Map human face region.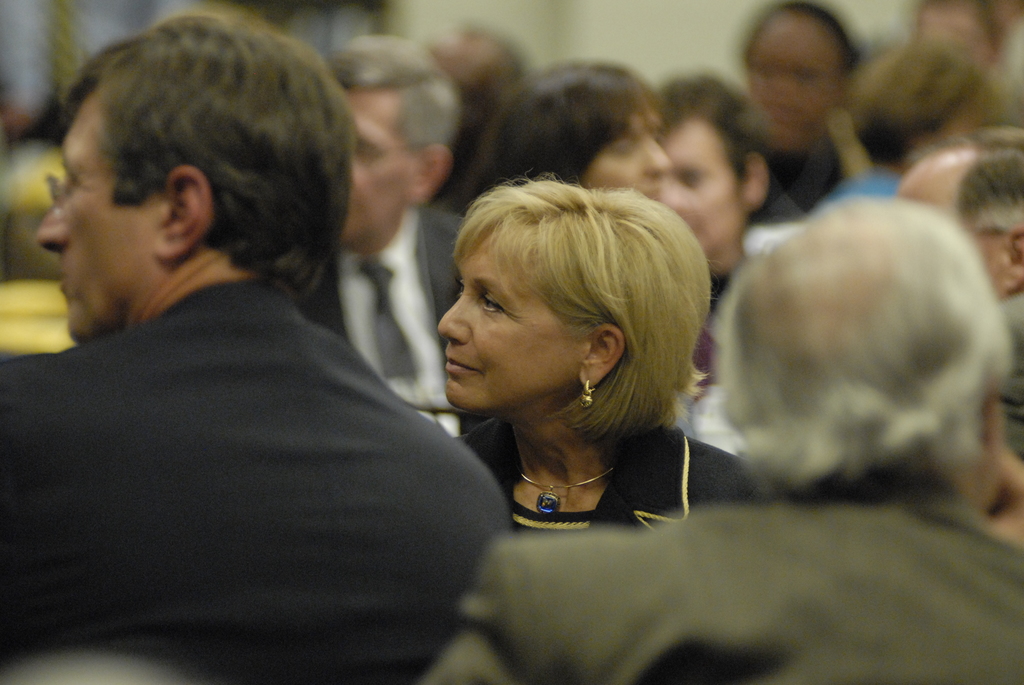
Mapped to {"x1": 667, "y1": 123, "x2": 748, "y2": 252}.
